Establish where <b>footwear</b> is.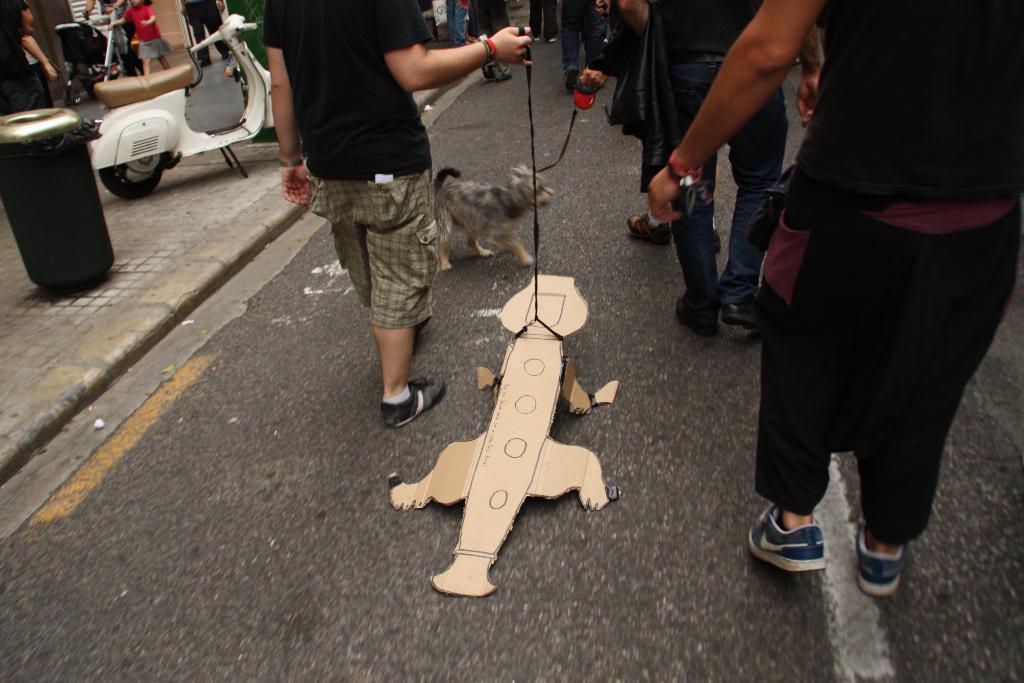
Established at (762,512,842,586).
